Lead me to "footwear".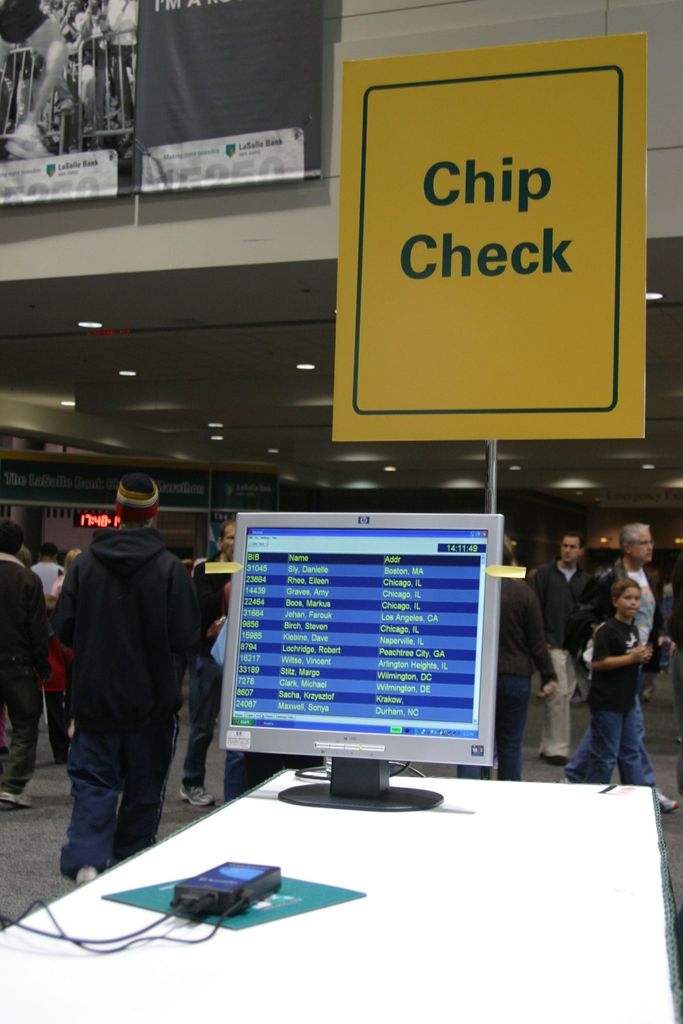
Lead to 539 751 571 767.
